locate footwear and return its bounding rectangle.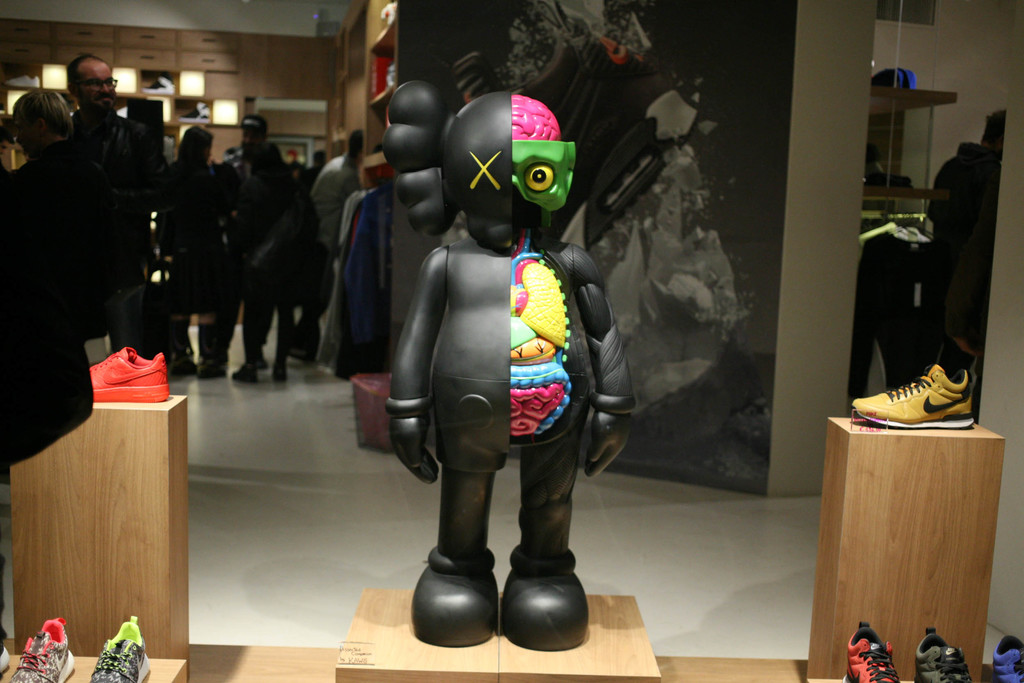
{"x1": 851, "y1": 363, "x2": 976, "y2": 428}.
